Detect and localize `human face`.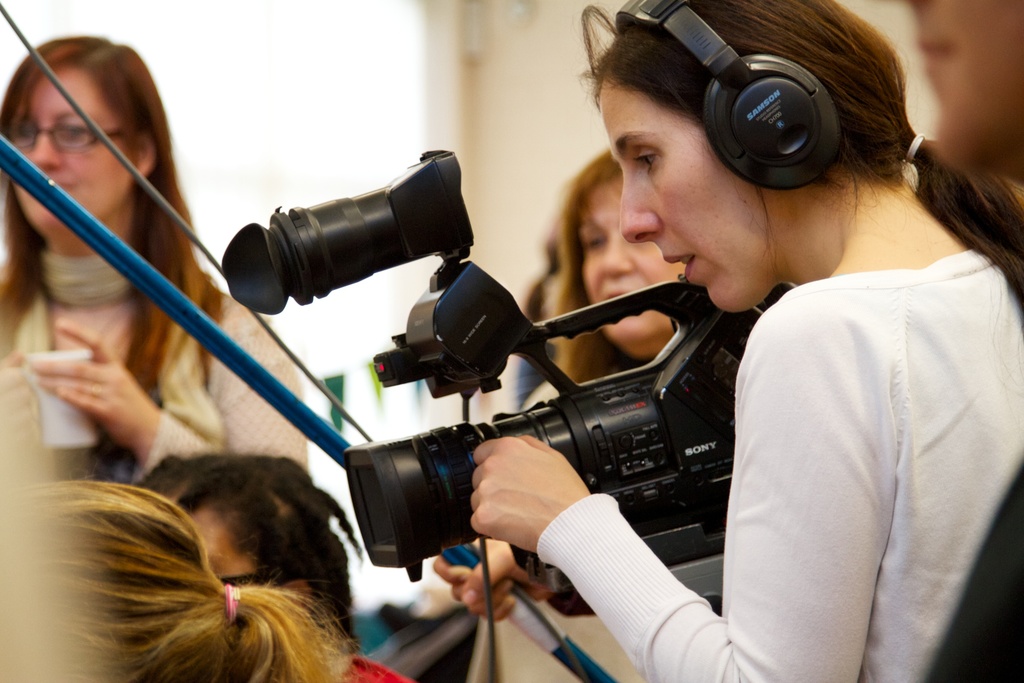
Localized at <region>909, 0, 1023, 173</region>.
